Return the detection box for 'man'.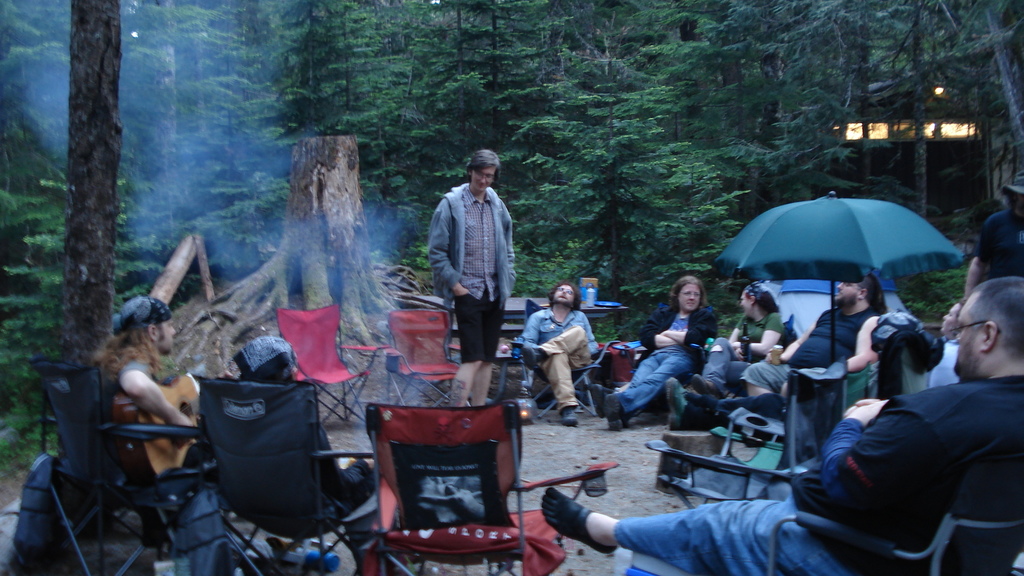
l=600, t=278, r=724, b=425.
